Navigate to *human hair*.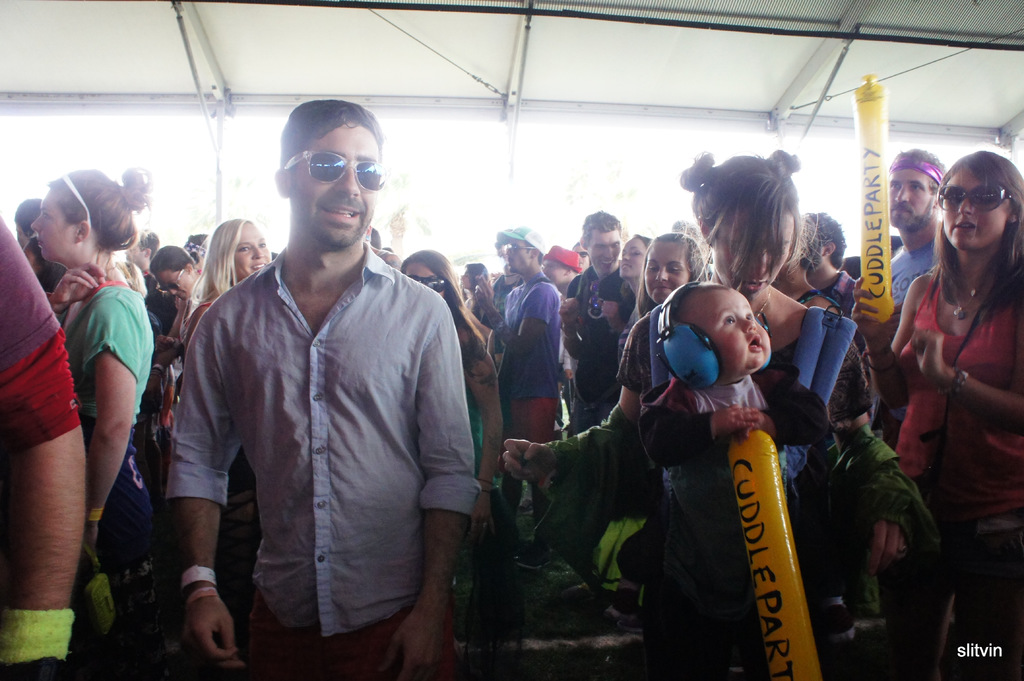
Navigation target: <region>137, 232, 158, 254</region>.
